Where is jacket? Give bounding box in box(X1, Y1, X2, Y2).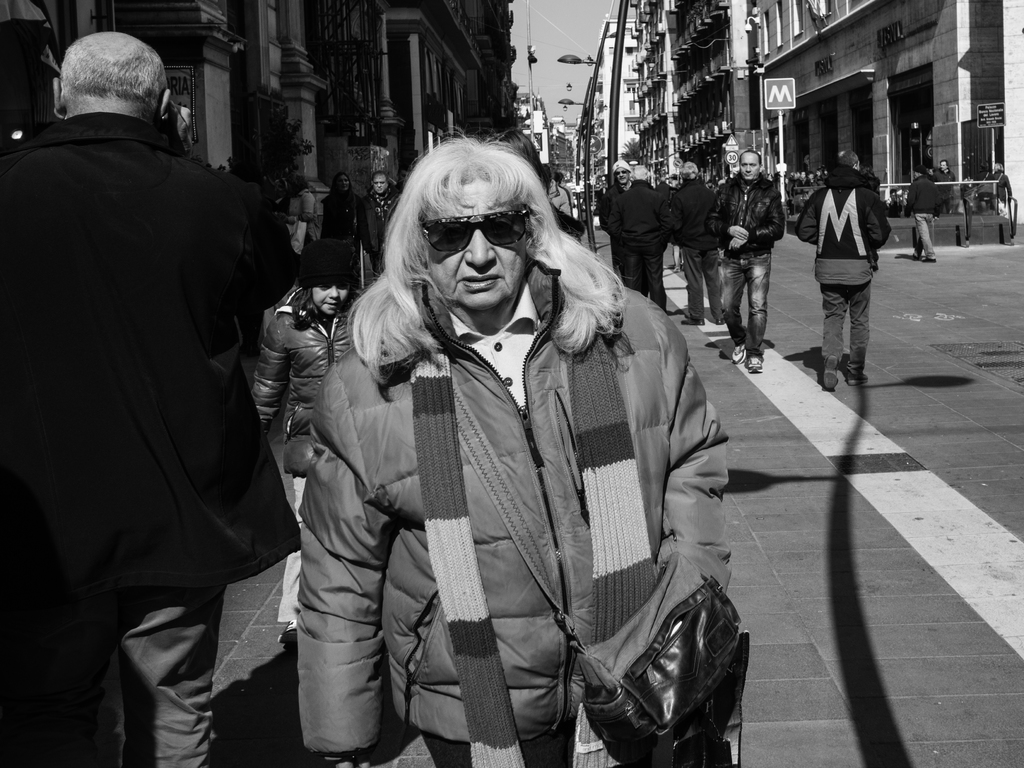
box(793, 160, 890, 267).
